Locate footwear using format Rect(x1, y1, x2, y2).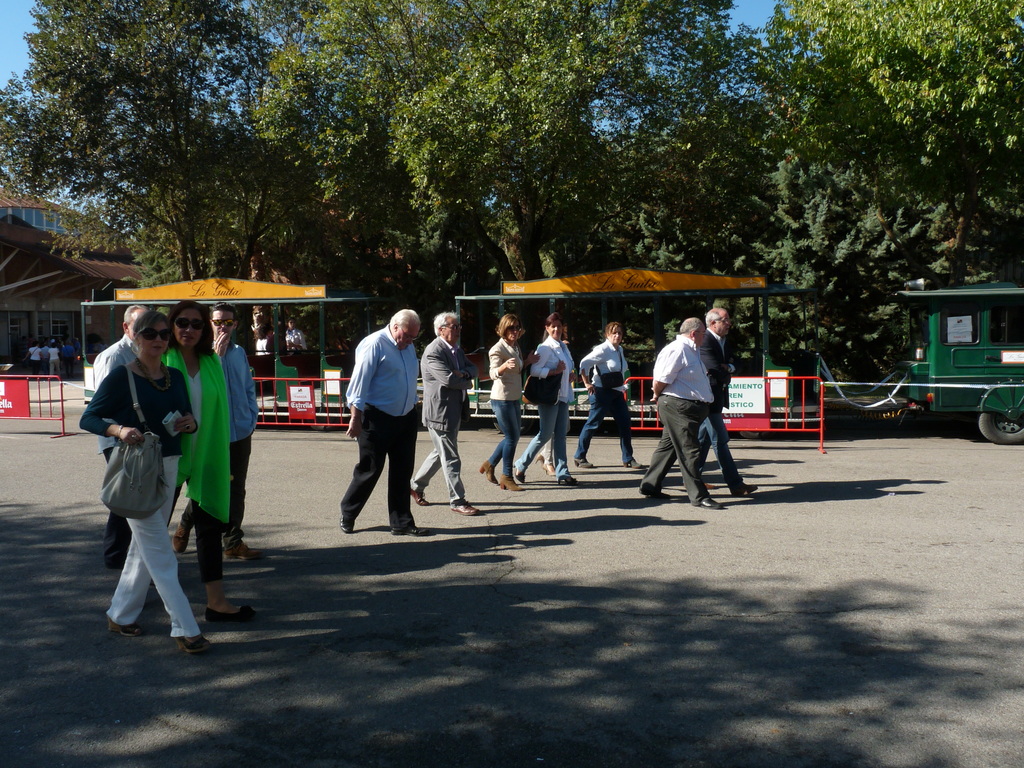
Rect(342, 513, 356, 533).
